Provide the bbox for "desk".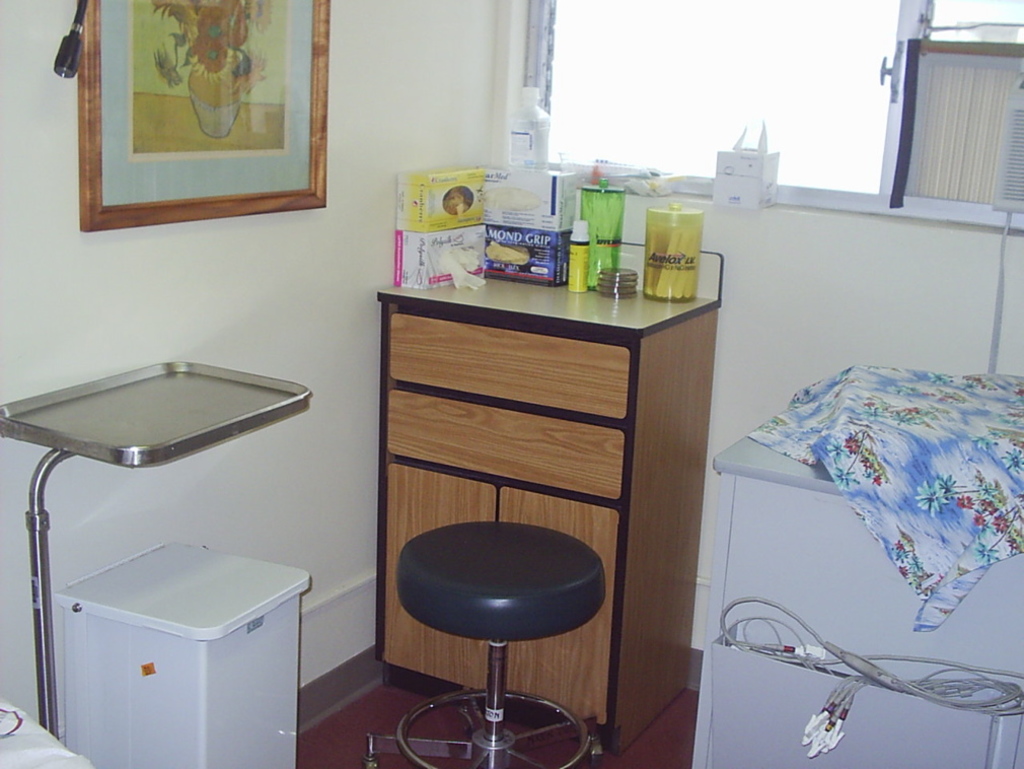
crop(322, 261, 732, 768).
